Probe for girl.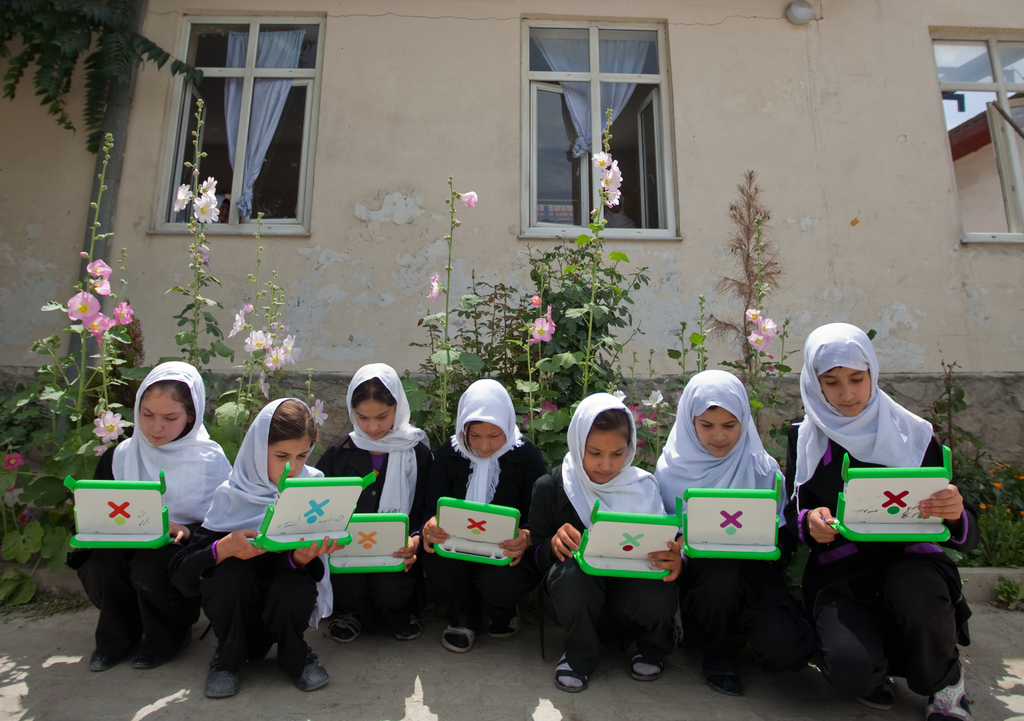
Probe result: <region>317, 360, 438, 638</region>.
